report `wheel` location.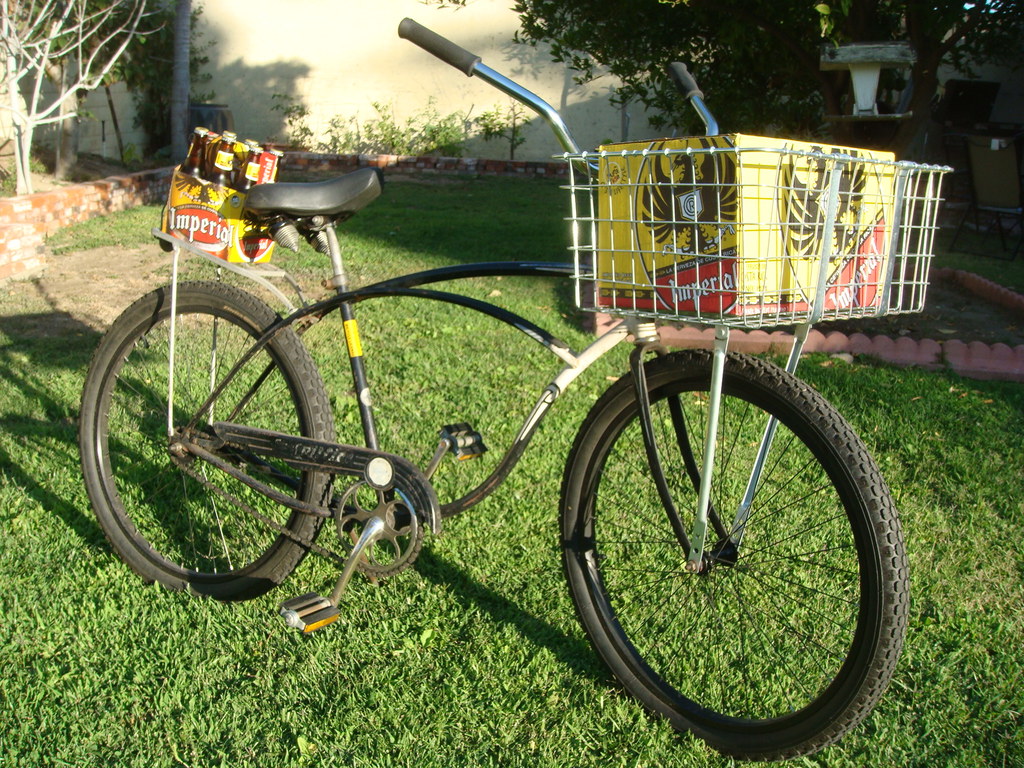
Report: left=562, top=352, right=911, bottom=755.
